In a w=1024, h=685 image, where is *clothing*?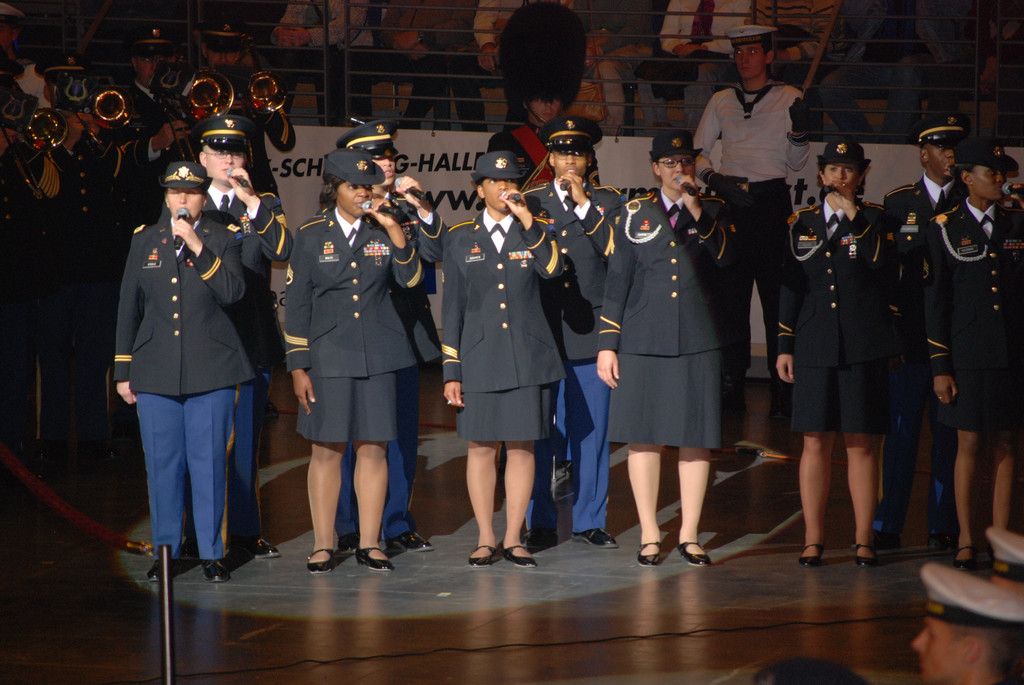
442/200/563/449.
